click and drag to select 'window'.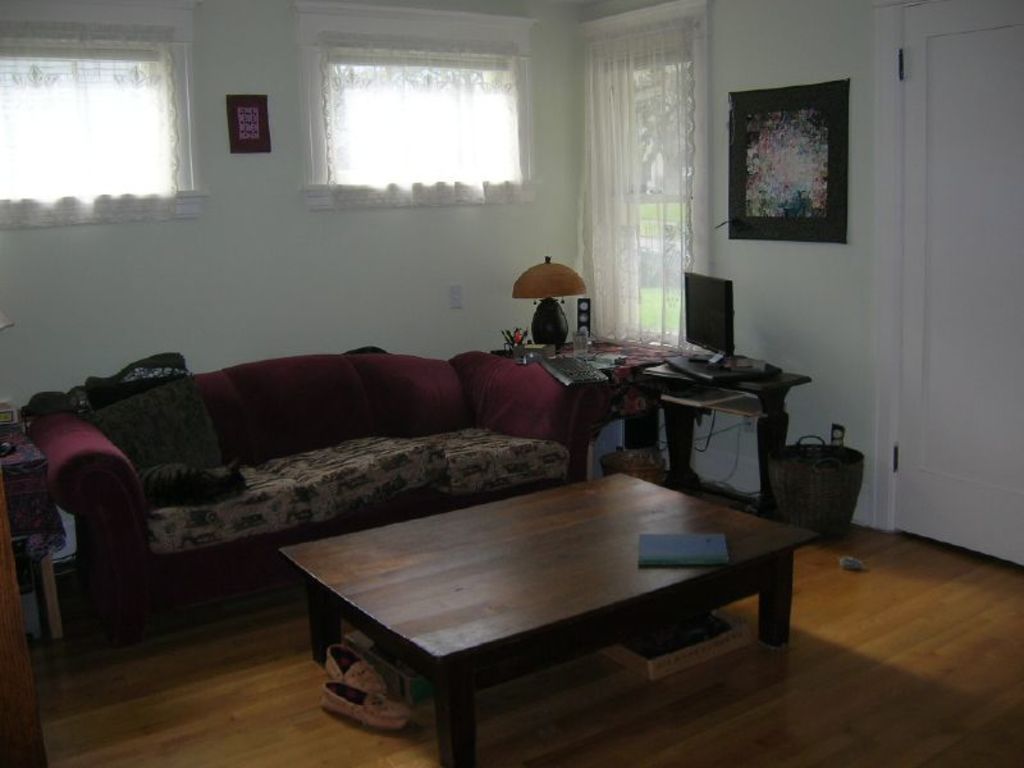
Selection: region(571, 0, 710, 351).
